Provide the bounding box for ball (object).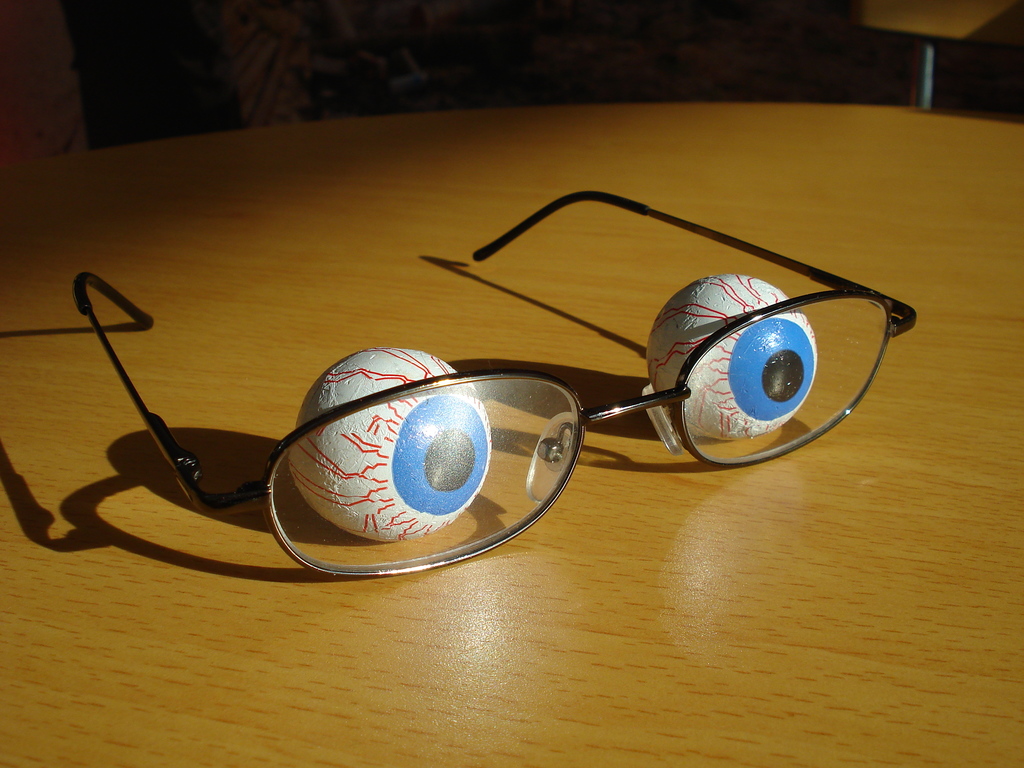
detection(283, 346, 491, 539).
